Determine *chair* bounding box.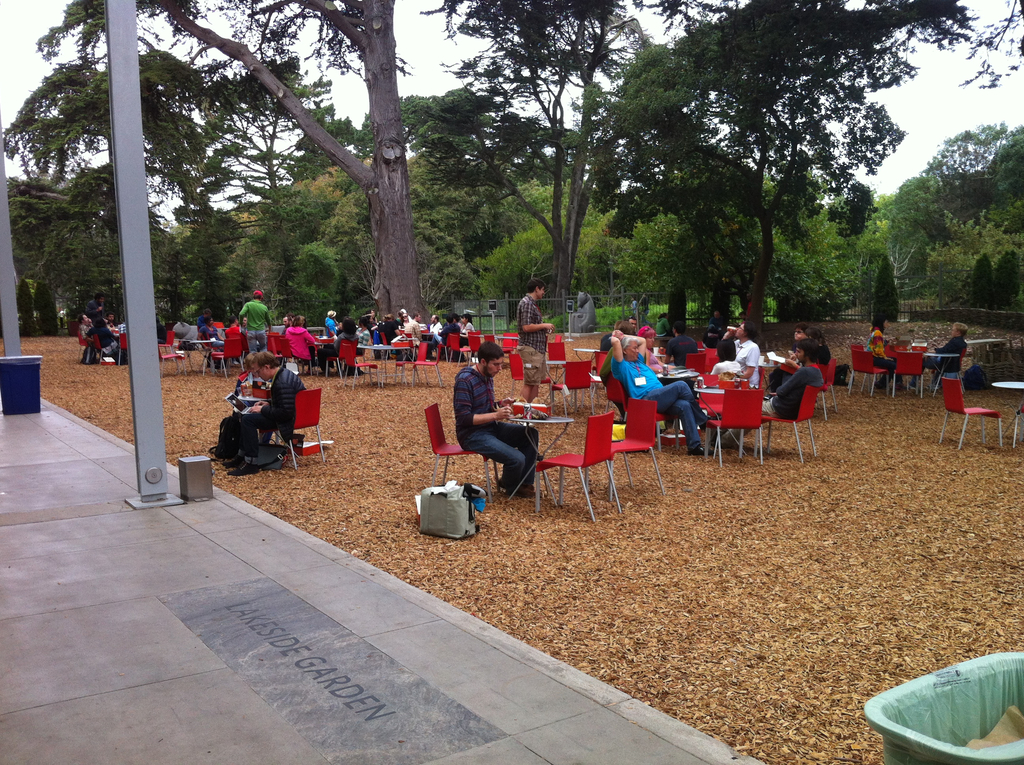
Determined: 601,398,664,499.
